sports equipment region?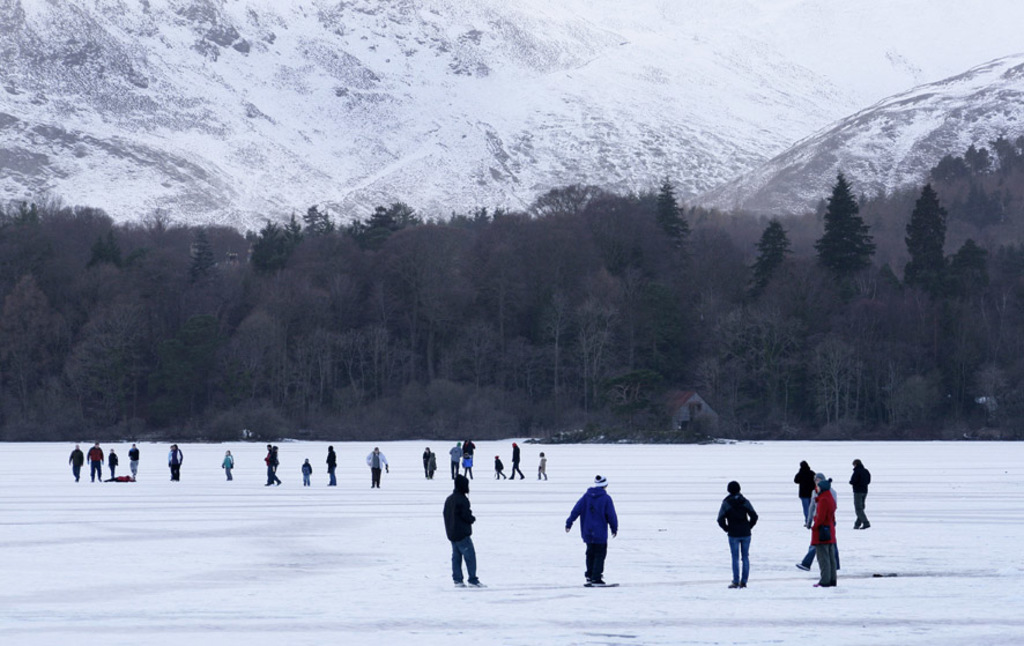
[569,582,621,589]
